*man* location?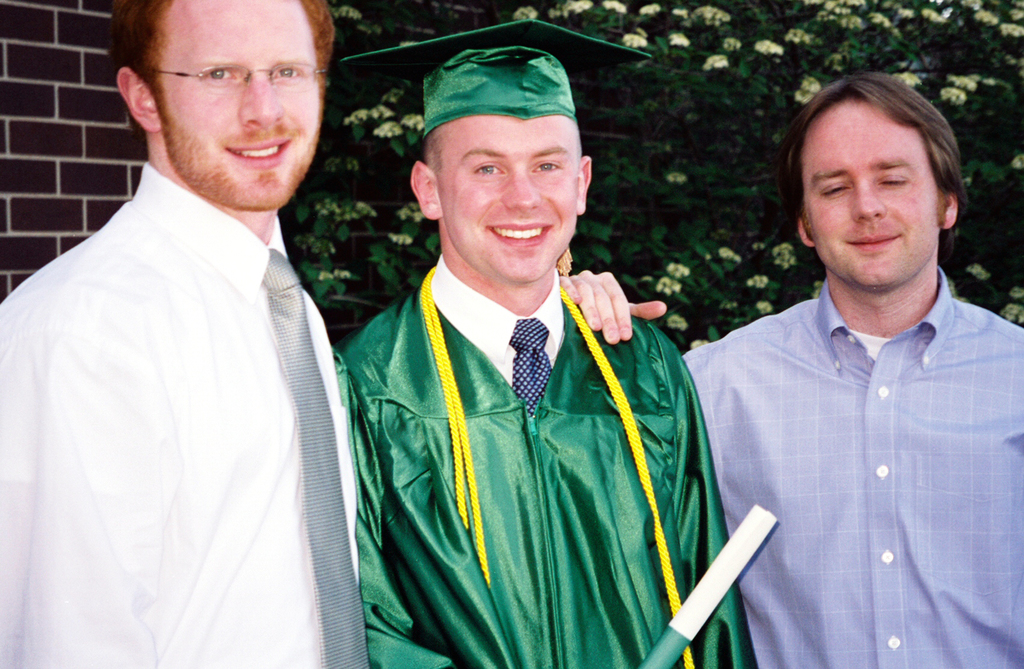
crop(683, 73, 1023, 668)
